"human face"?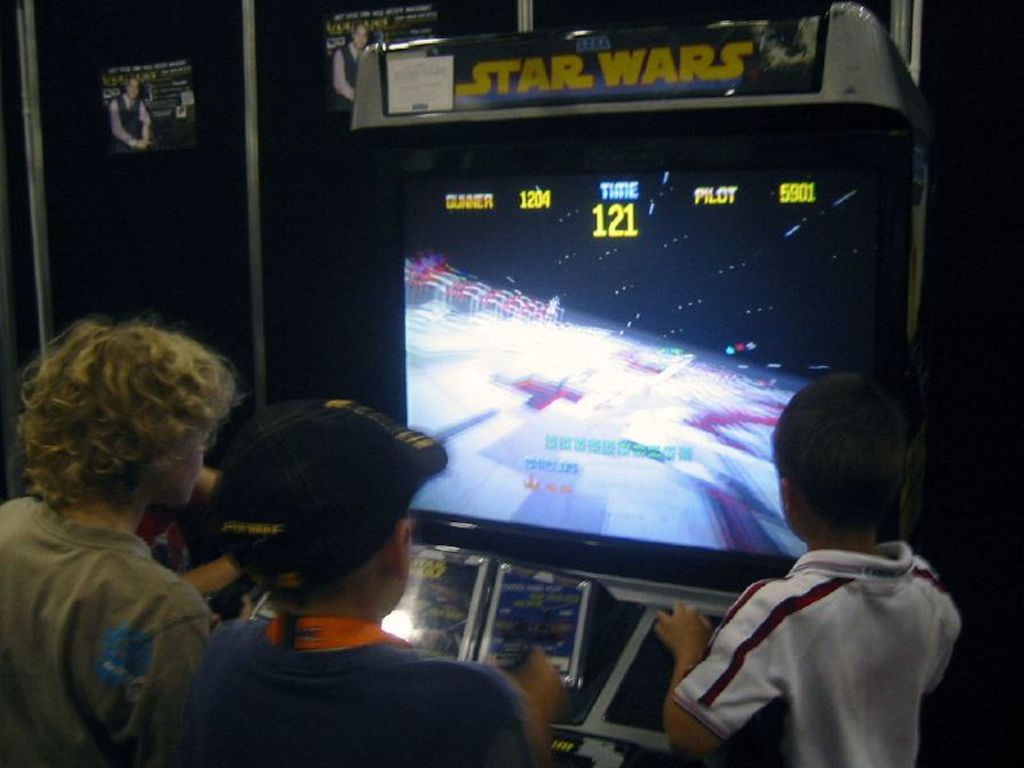
[x1=148, y1=429, x2=211, y2=509]
